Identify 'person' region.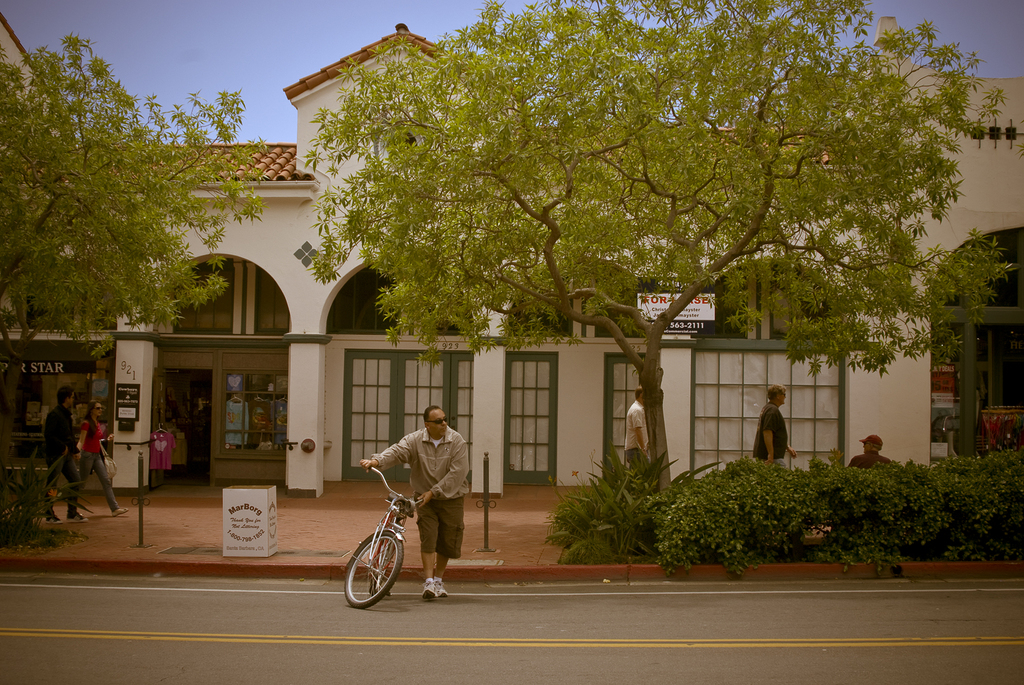
Region: {"x1": 754, "y1": 382, "x2": 797, "y2": 469}.
